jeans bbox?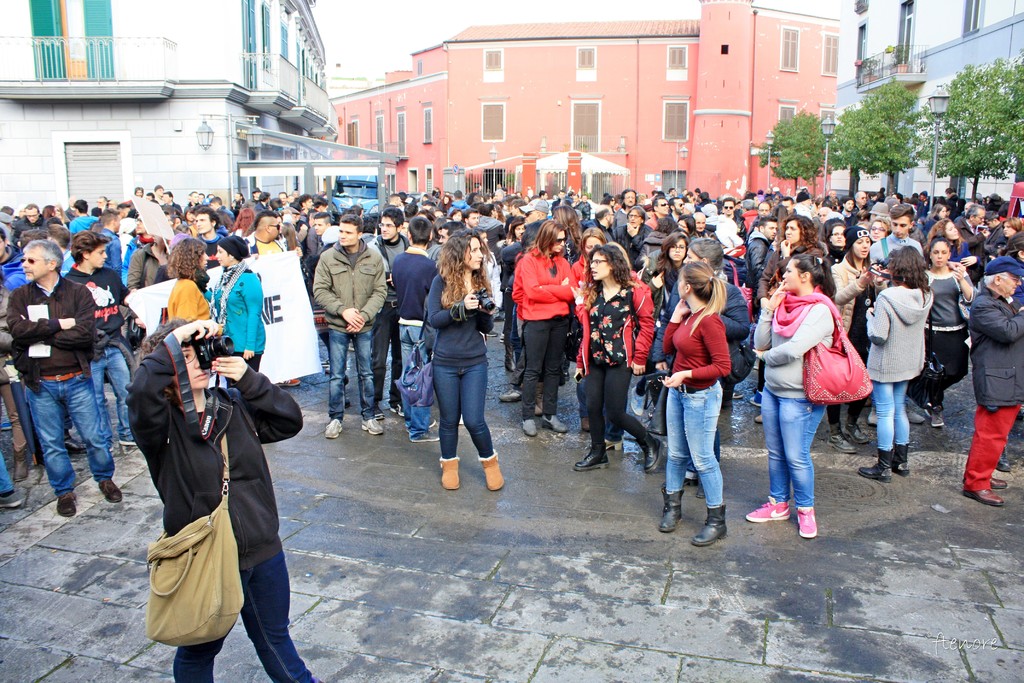
rect(0, 450, 13, 493)
